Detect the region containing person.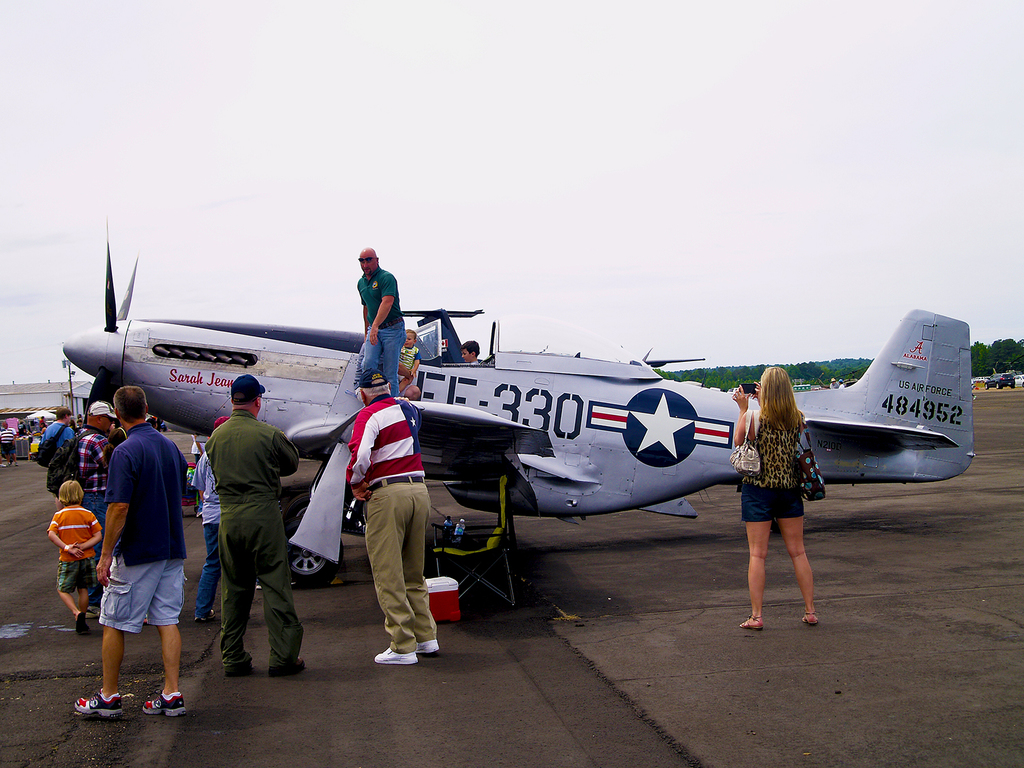
{"x1": 346, "y1": 369, "x2": 451, "y2": 666}.
